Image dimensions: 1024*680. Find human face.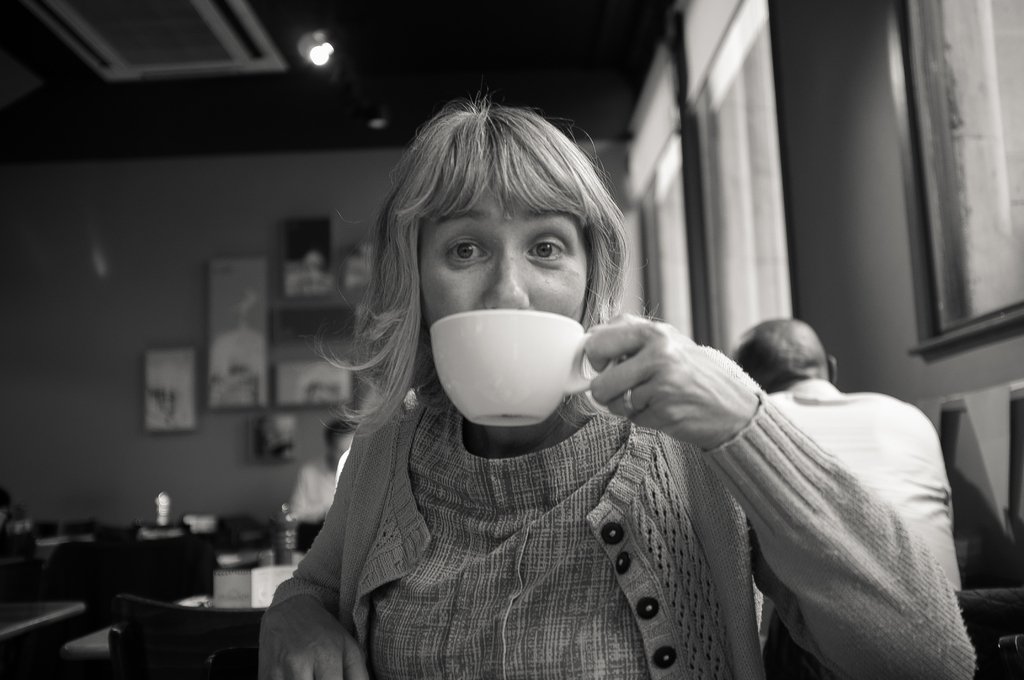
411:181:605:334.
